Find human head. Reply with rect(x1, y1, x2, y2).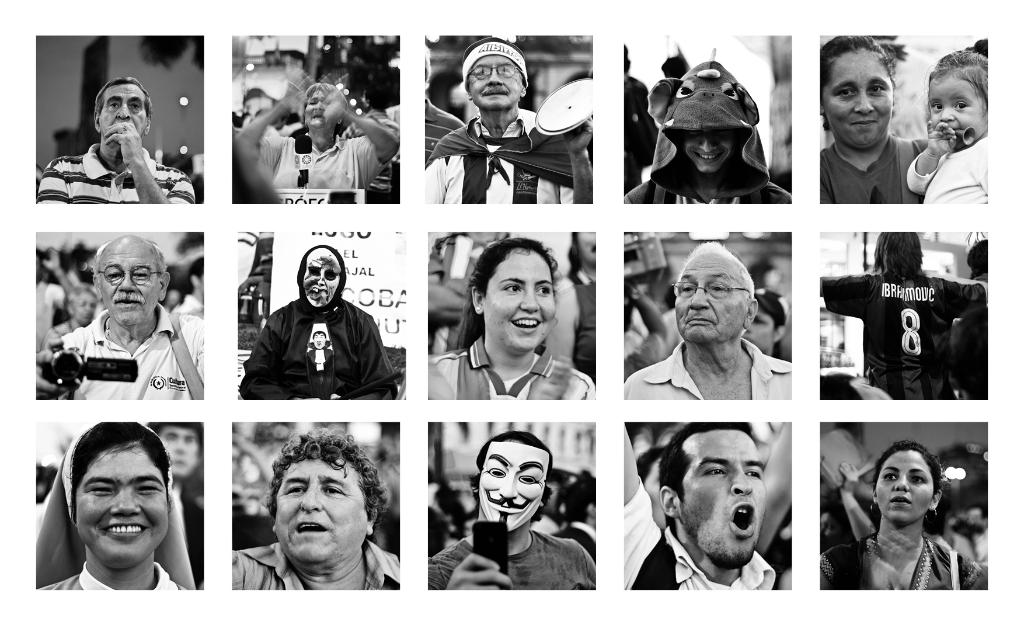
rect(575, 229, 598, 279).
